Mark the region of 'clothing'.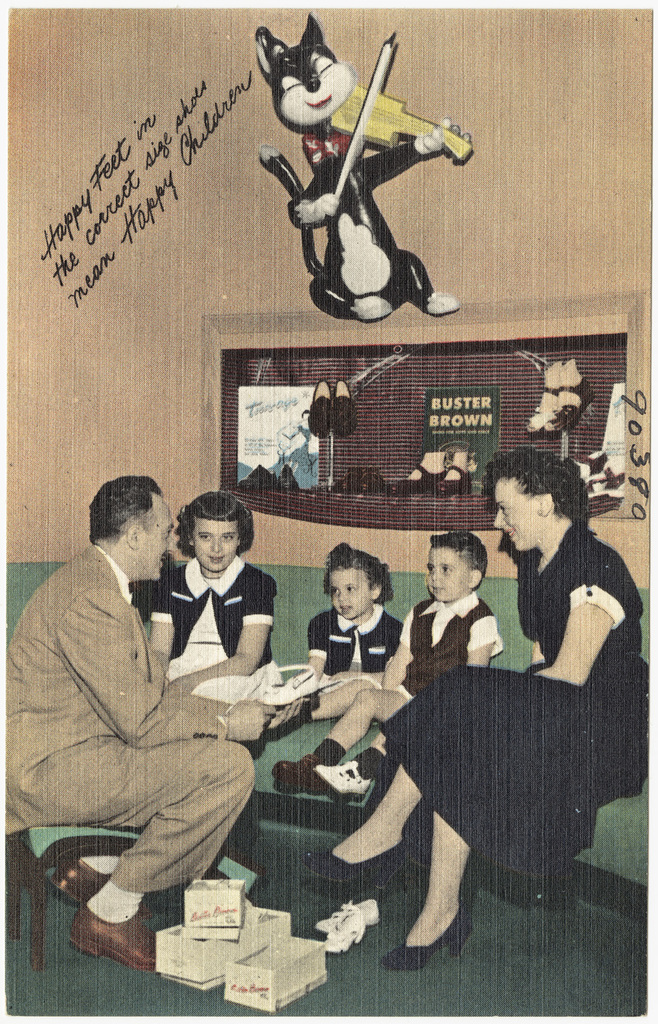
Region: (23,529,274,954).
